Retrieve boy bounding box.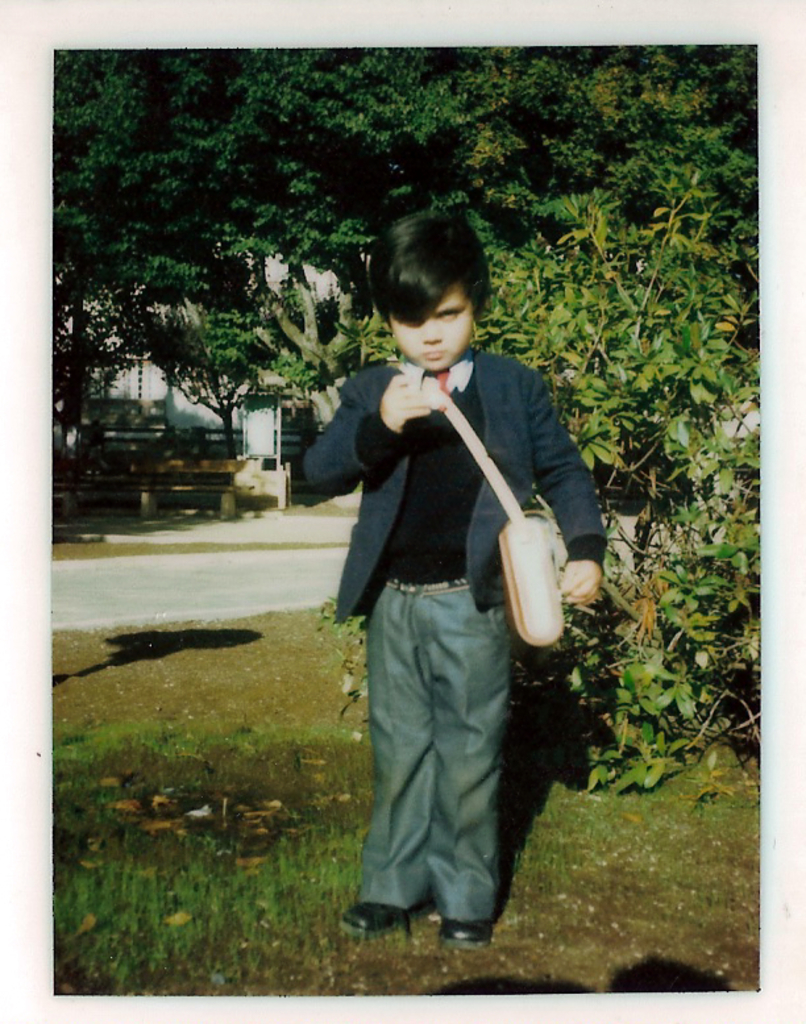
Bounding box: pyautogui.locateOnScreen(269, 200, 616, 950).
